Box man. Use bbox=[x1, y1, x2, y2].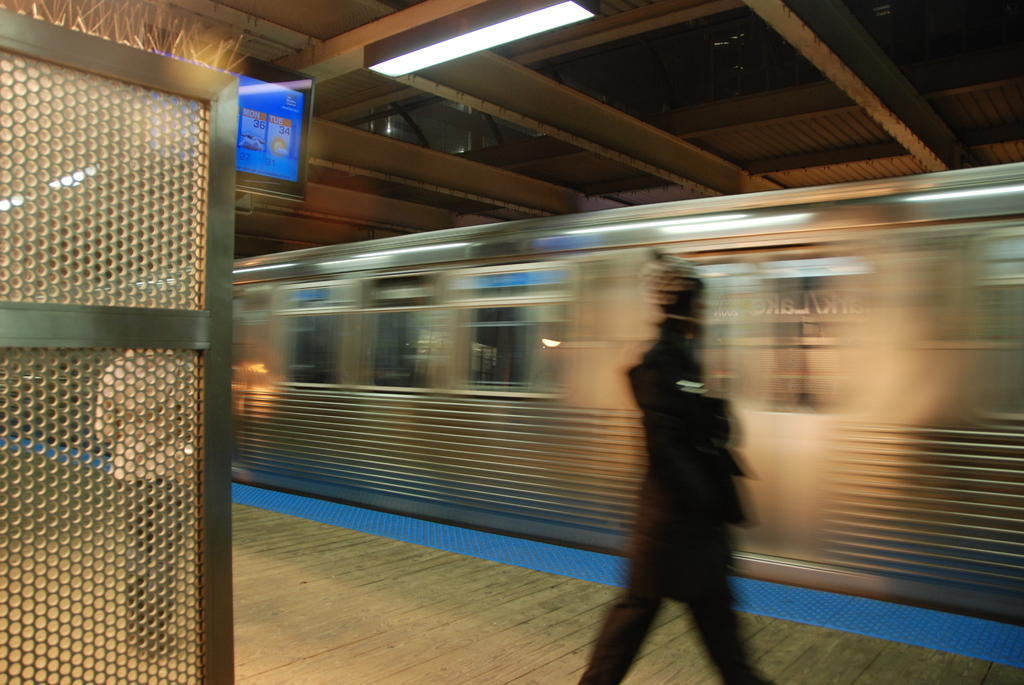
bbox=[589, 264, 785, 672].
